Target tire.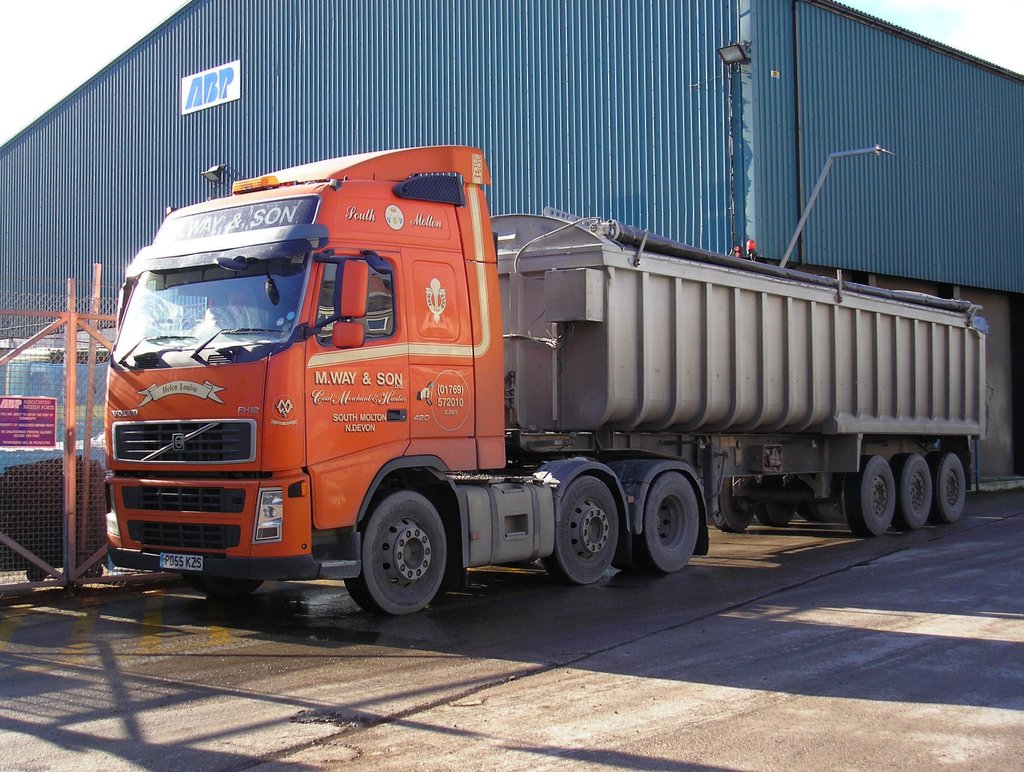
Target region: x1=899 y1=451 x2=932 y2=529.
